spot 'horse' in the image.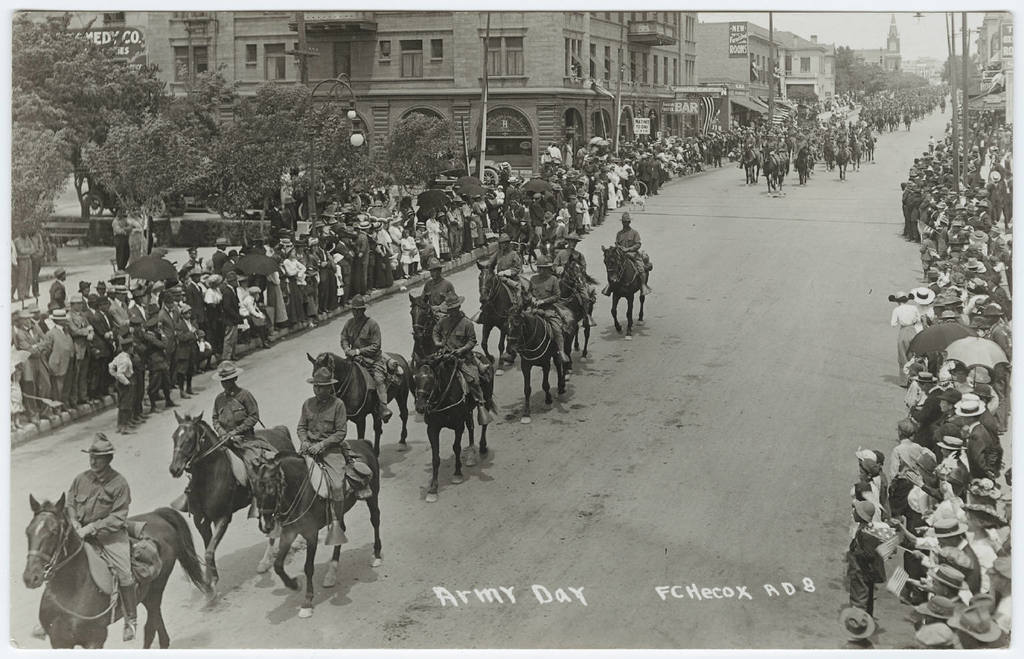
'horse' found at <region>793, 146, 811, 184</region>.
